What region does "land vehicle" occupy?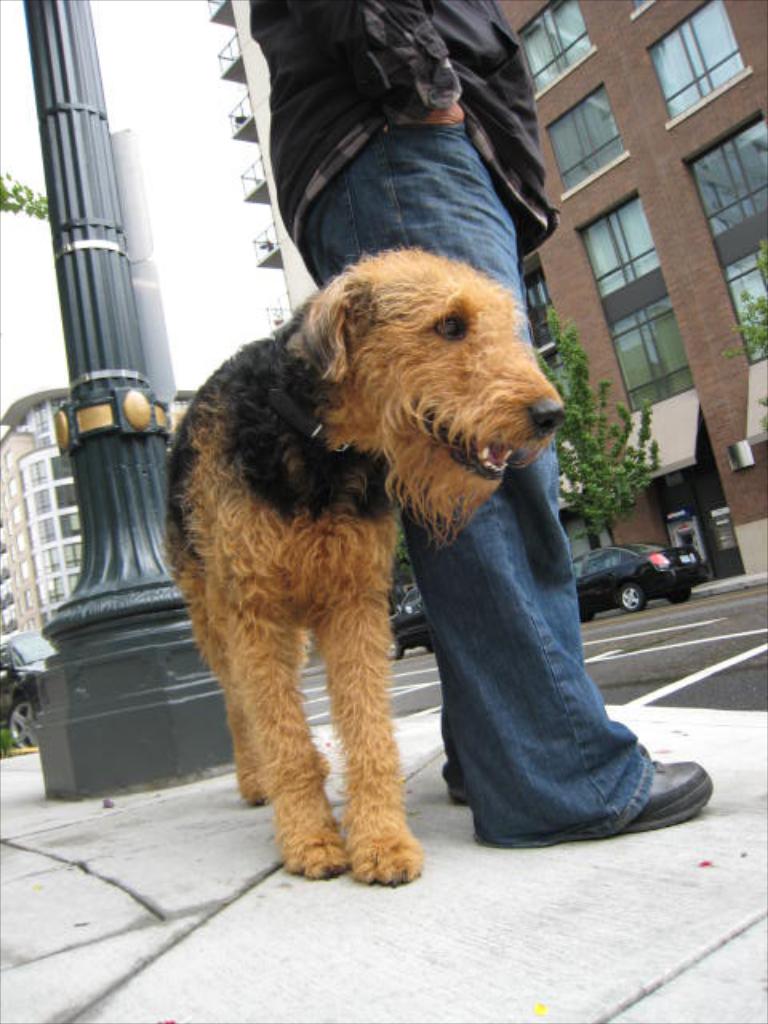
0/626/53/741.
